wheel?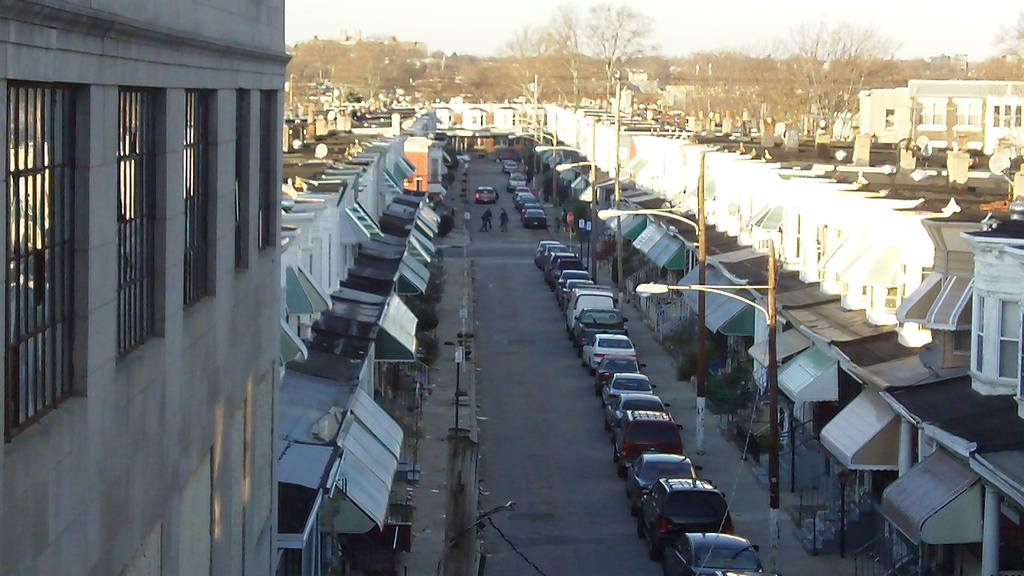
{"x1": 637, "y1": 513, "x2": 646, "y2": 536}
